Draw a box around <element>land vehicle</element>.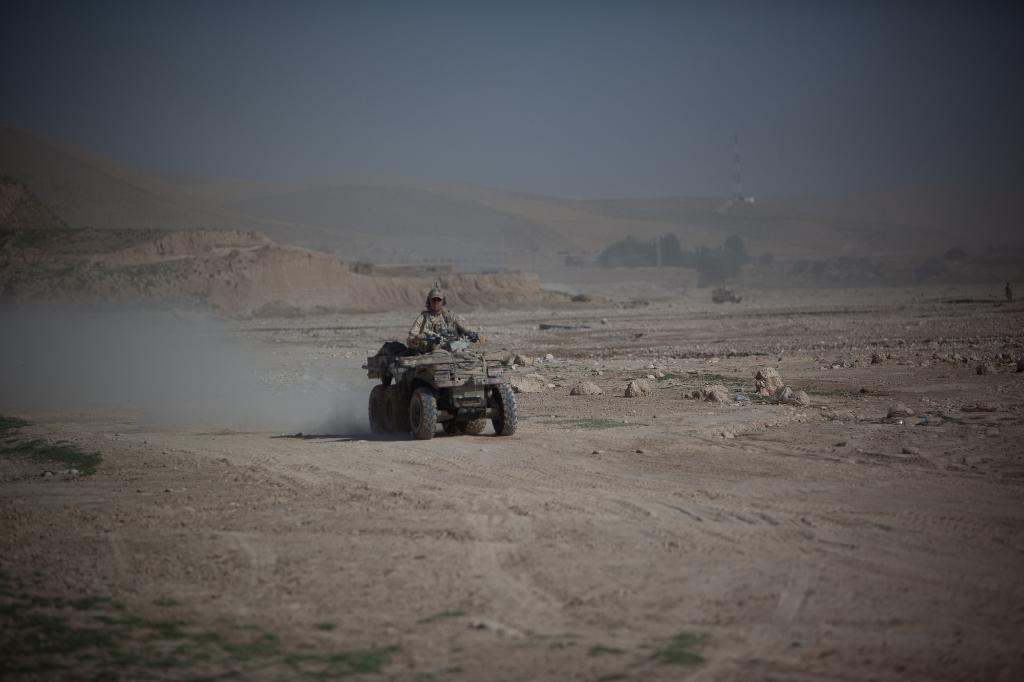
select_region(352, 319, 516, 441).
